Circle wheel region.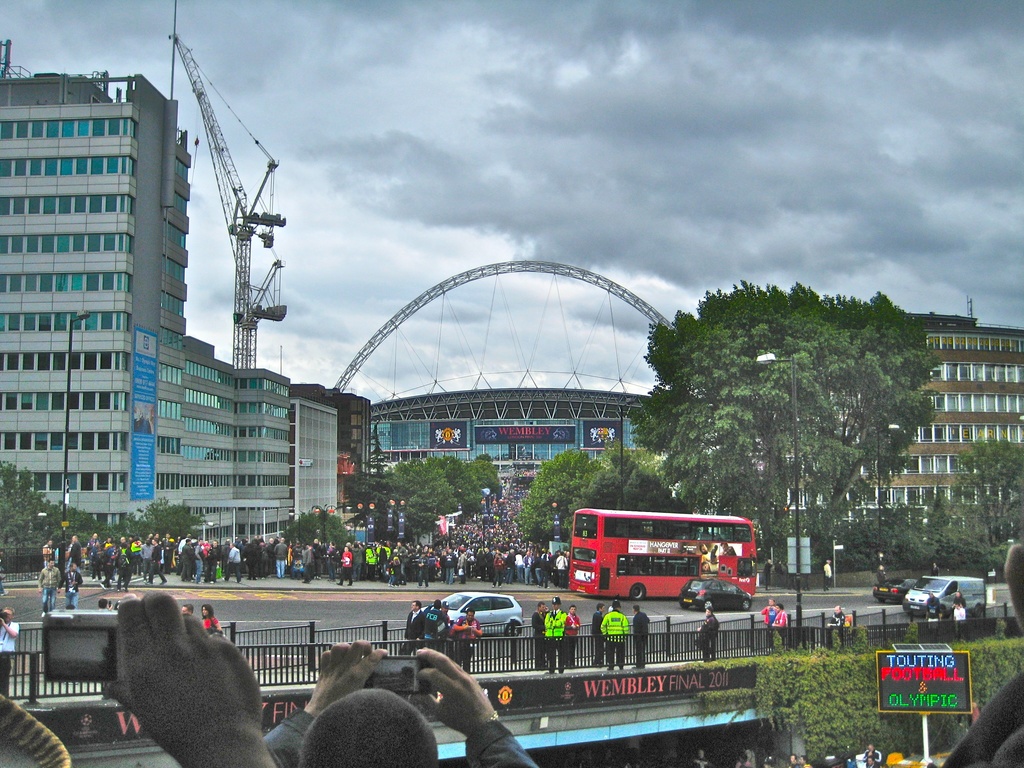
Region: l=633, t=582, r=645, b=598.
